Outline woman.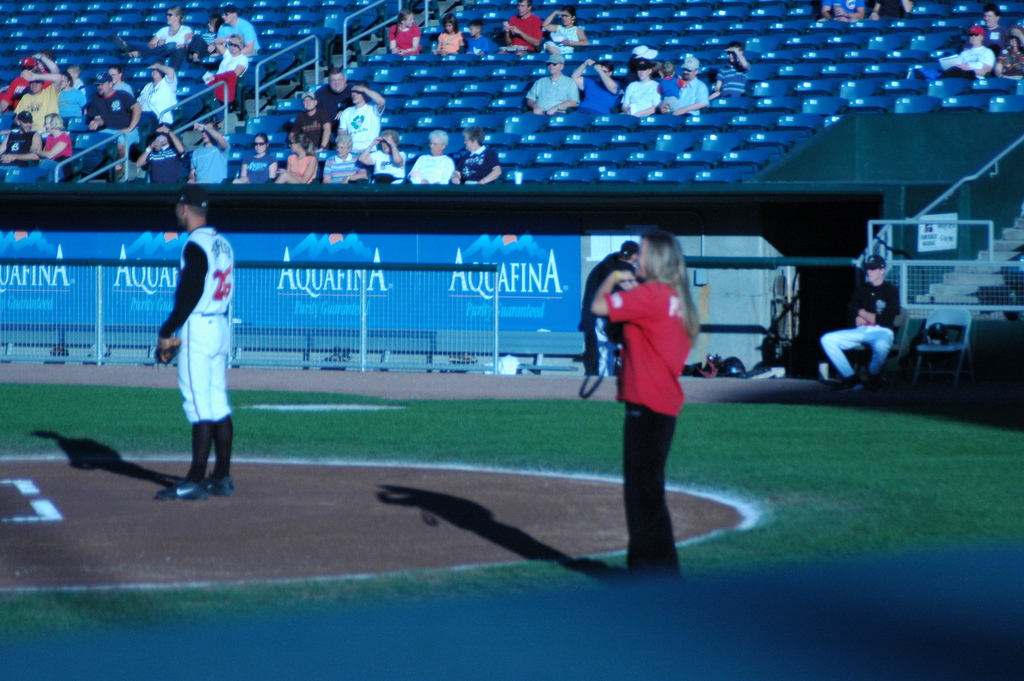
Outline: <region>993, 26, 1023, 78</region>.
